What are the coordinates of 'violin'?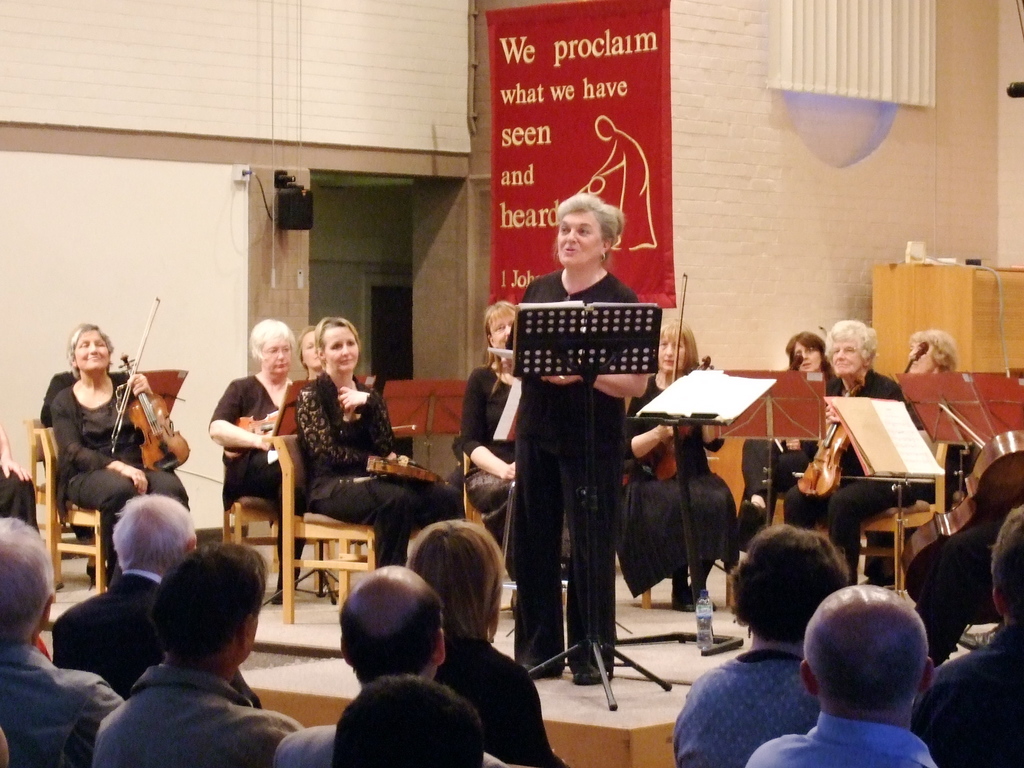
[631,266,712,482].
